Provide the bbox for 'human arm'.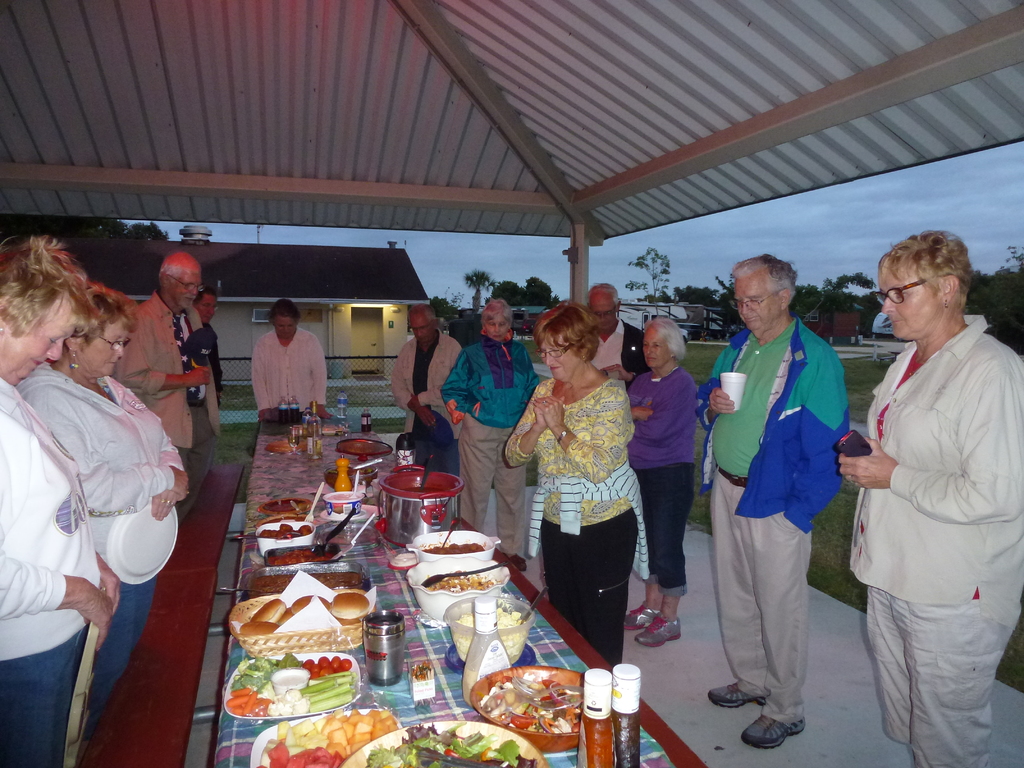
locate(607, 352, 650, 381).
